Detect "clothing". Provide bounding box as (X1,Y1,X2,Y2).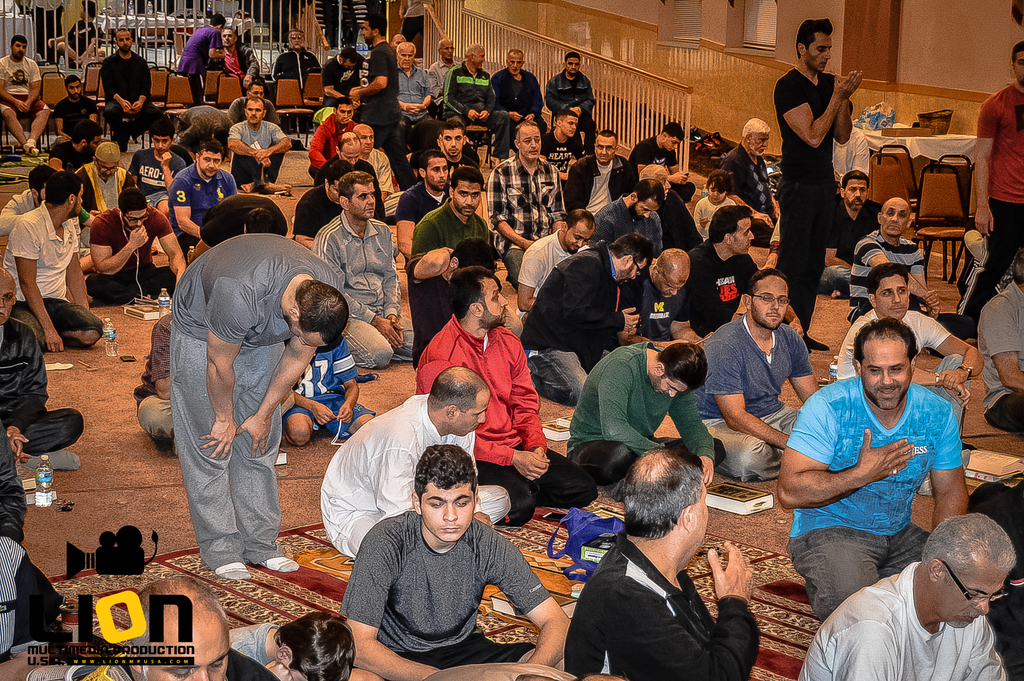
(562,532,765,680).
